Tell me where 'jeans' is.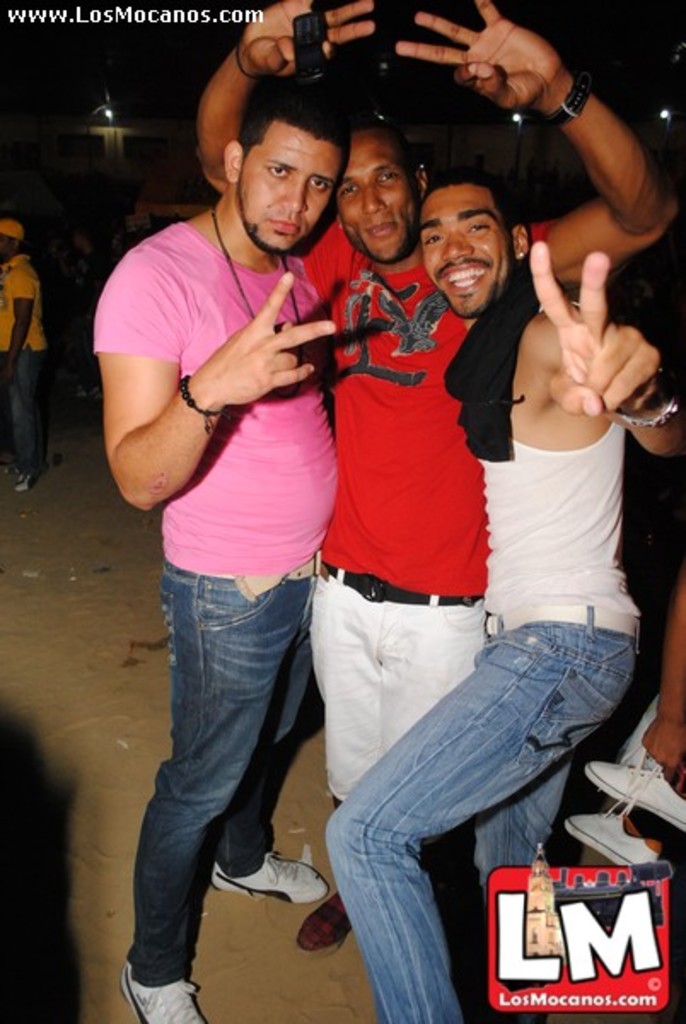
'jeans' is at locate(321, 618, 633, 1022).
